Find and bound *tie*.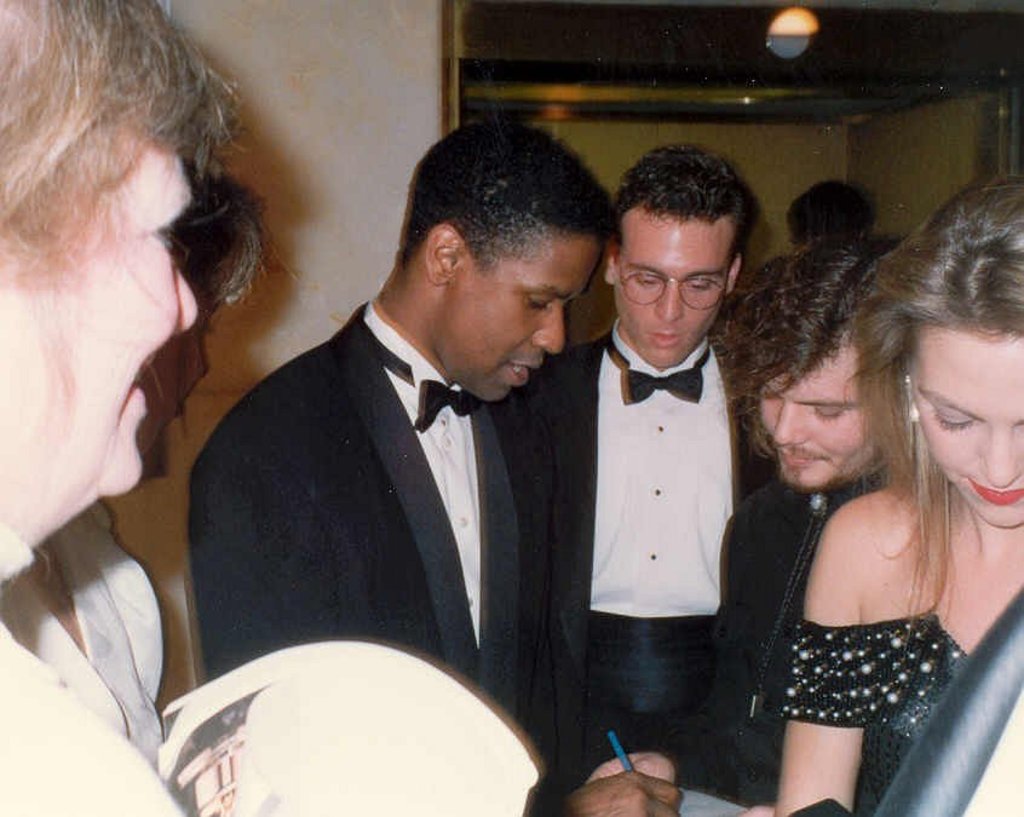
Bound: 413:380:482:439.
